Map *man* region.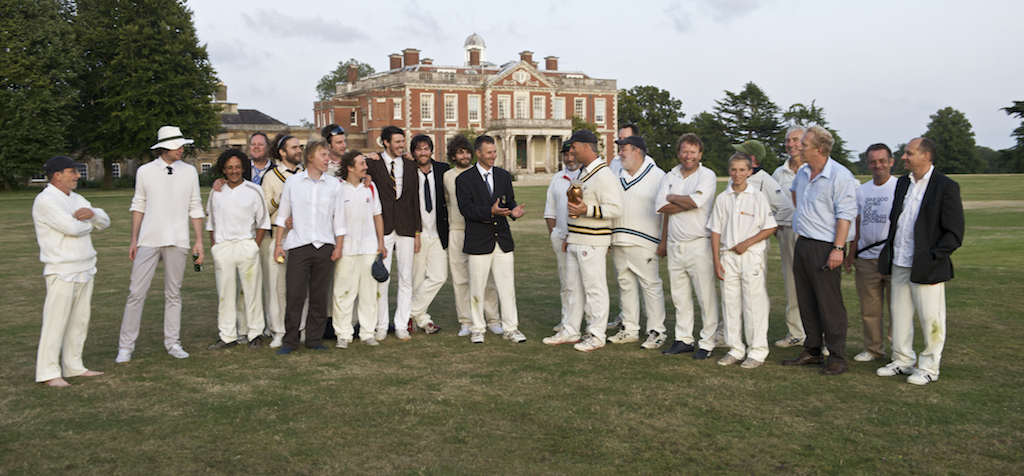
Mapped to l=27, t=152, r=111, b=392.
